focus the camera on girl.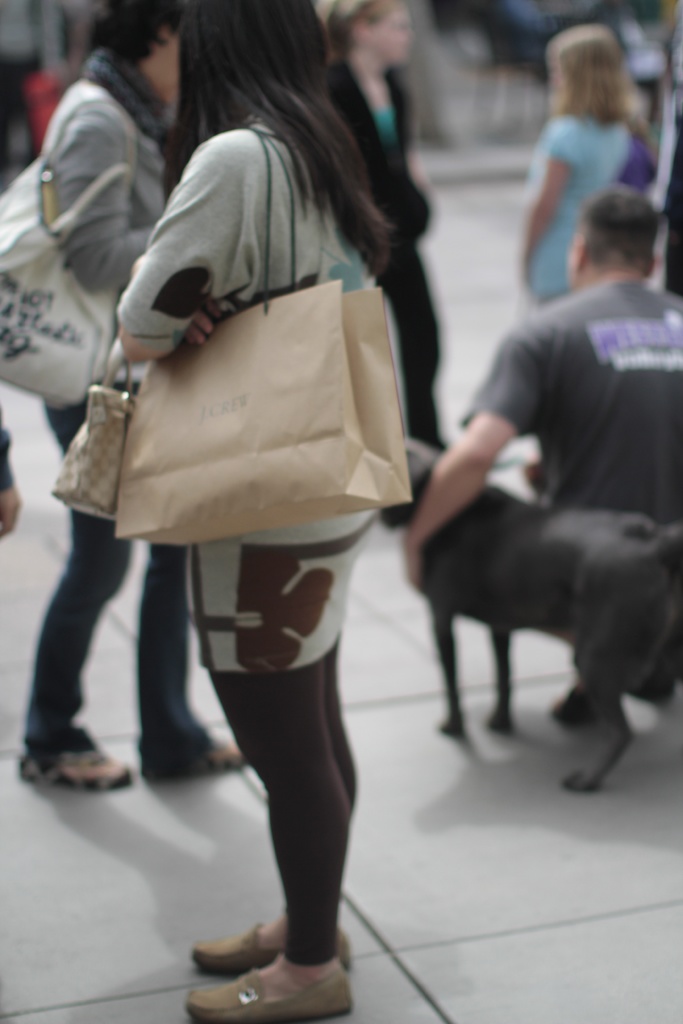
Focus region: [115,0,385,1023].
